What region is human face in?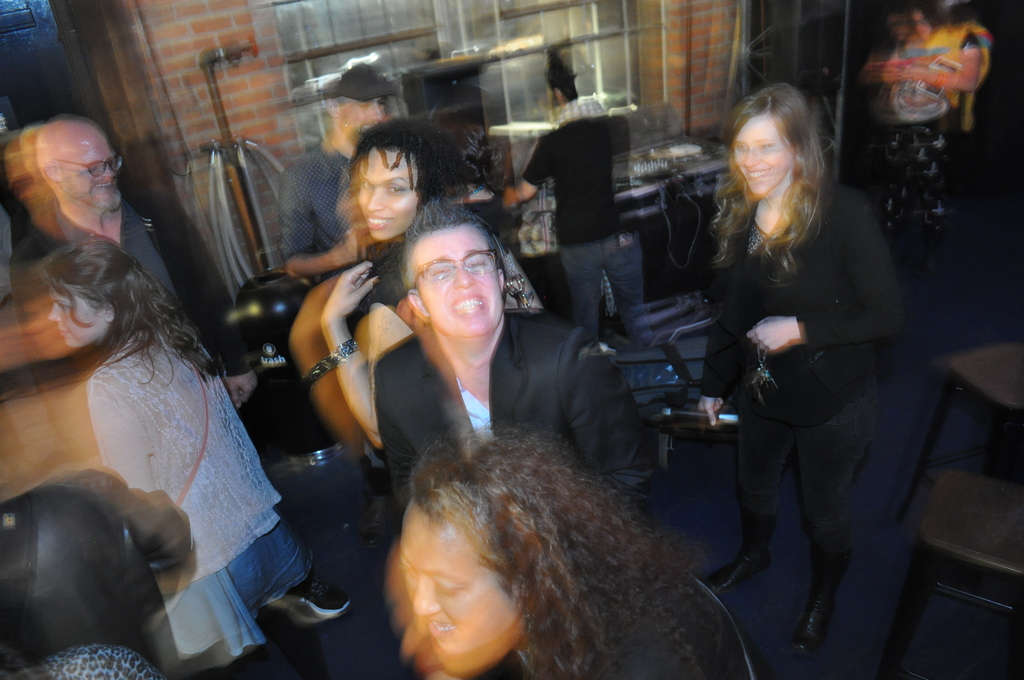
bbox=[409, 224, 508, 334].
